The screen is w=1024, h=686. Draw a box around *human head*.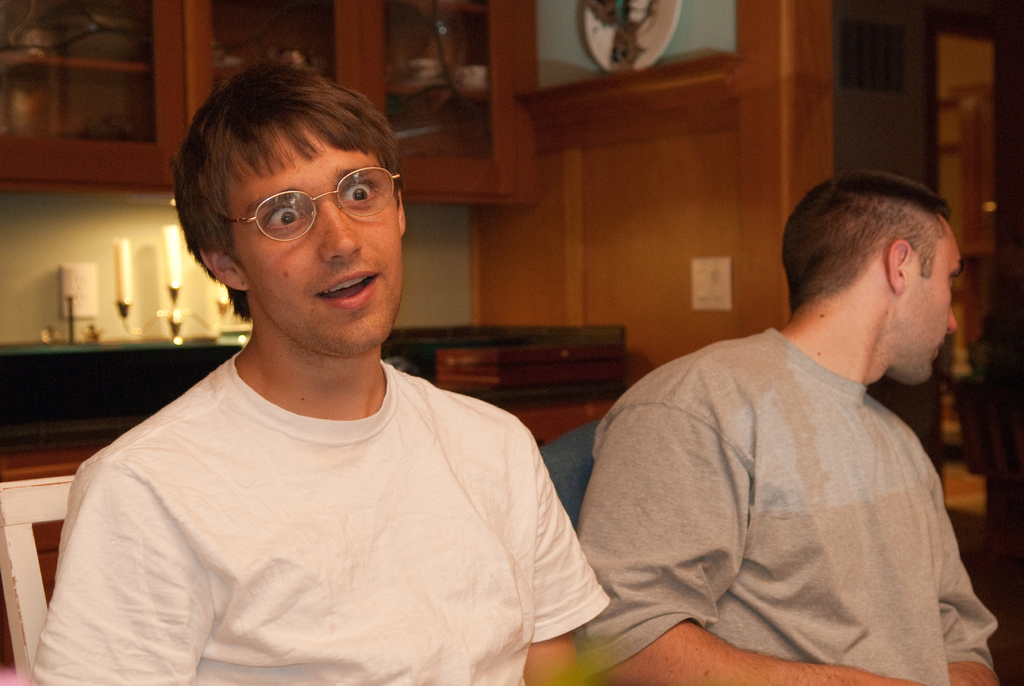
<region>180, 68, 408, 358</region>.
